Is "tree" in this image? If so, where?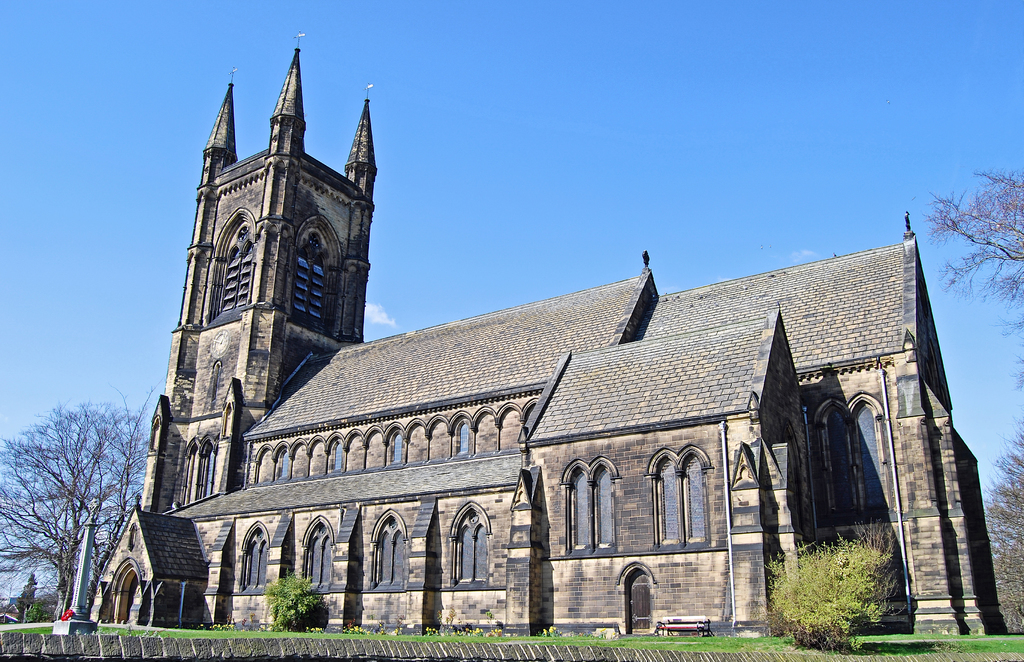
Yes, at l=769, t=524, r=913, b=636.
